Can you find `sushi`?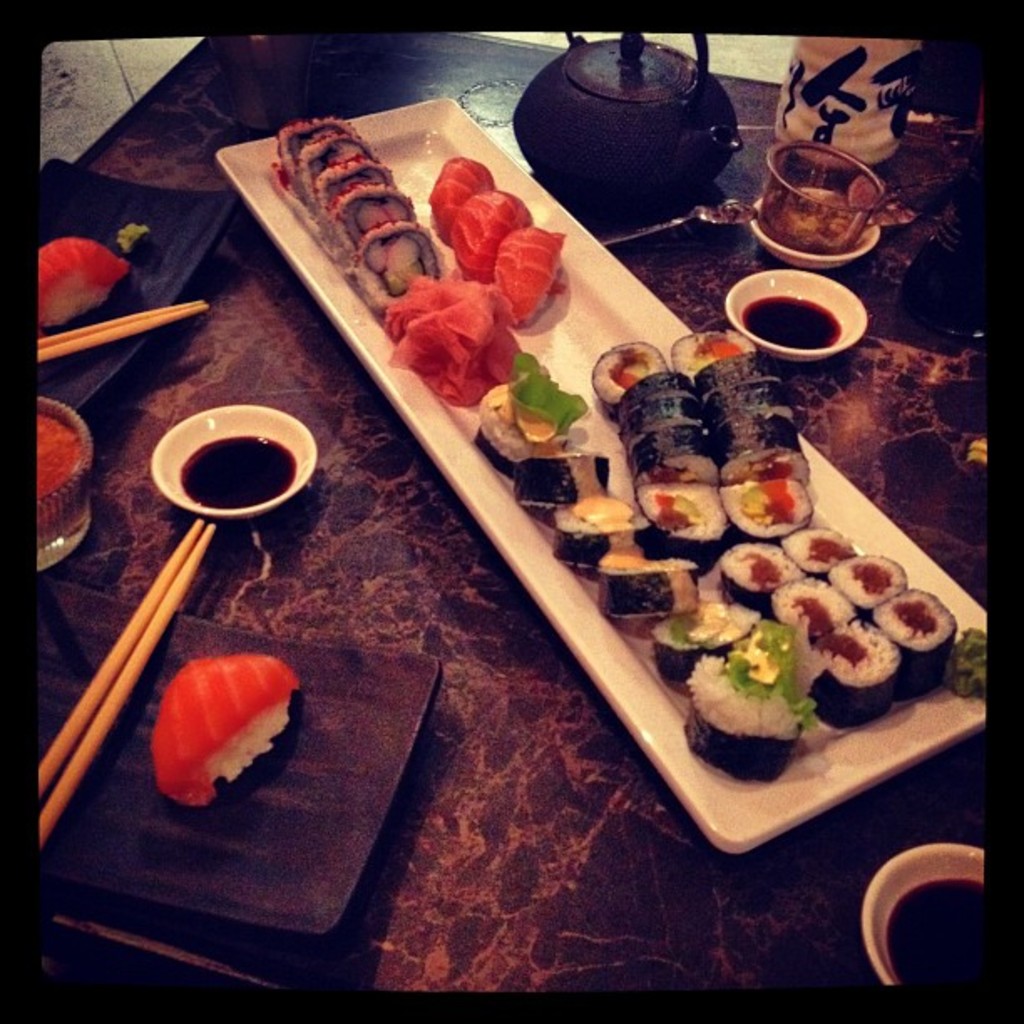
Yes, bounding box: <box>594,340,676,415</box>.
